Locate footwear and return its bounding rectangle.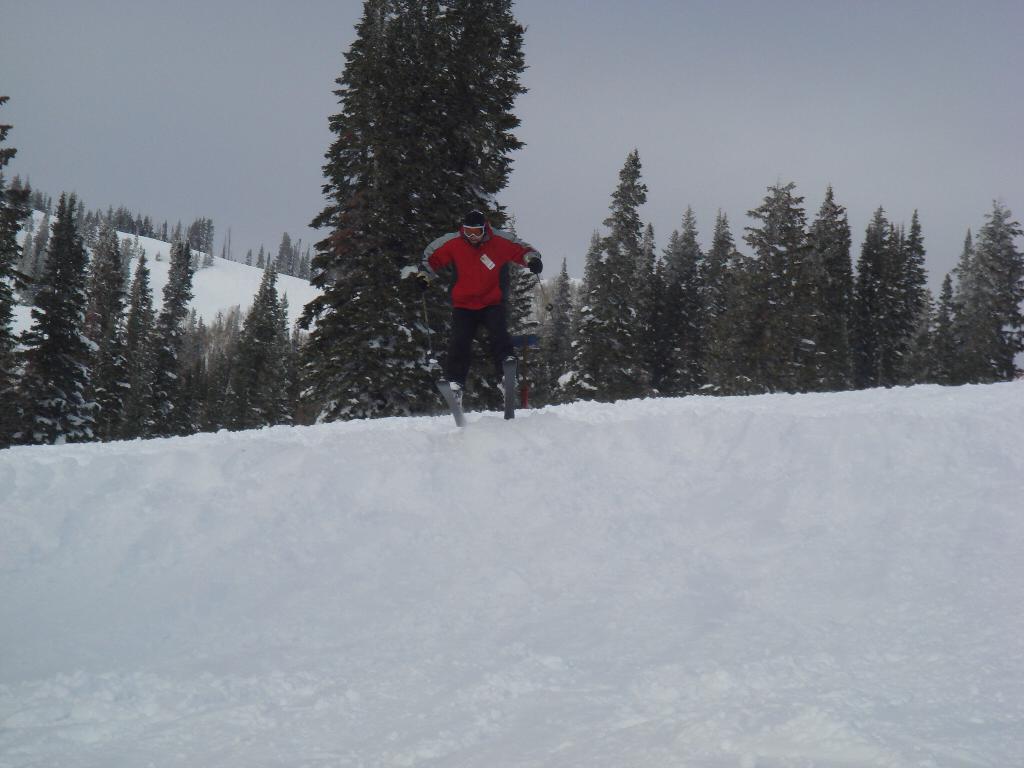
[left=495, top=383, right=513, bottom=397].
